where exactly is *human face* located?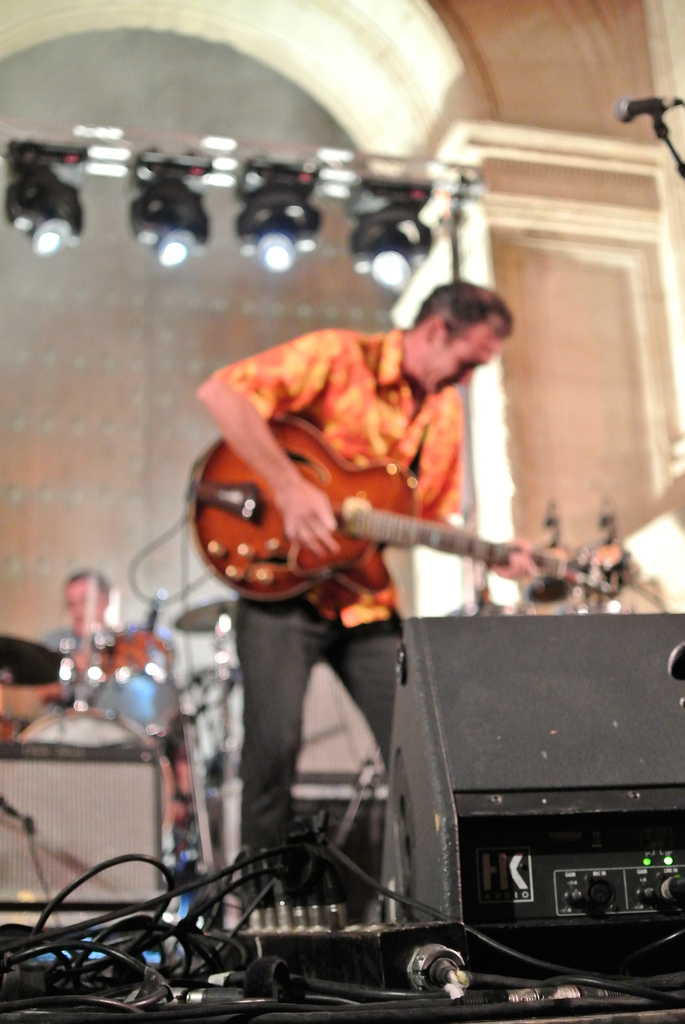
Its bounding box is 421,323,502,397.
